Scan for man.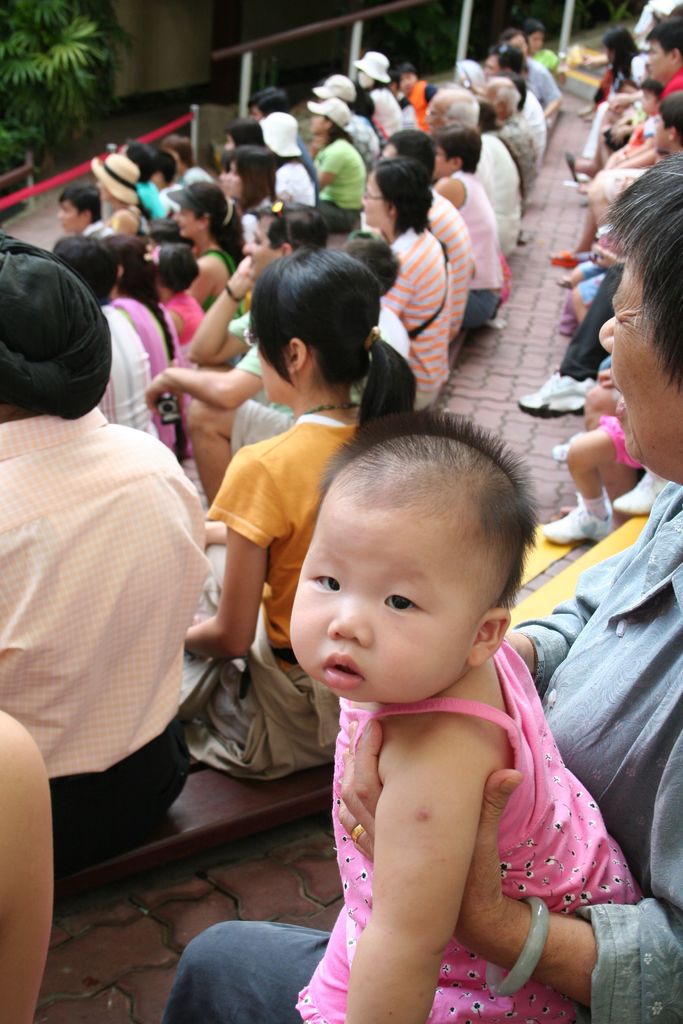
Scan result: 0,248,201,871.
